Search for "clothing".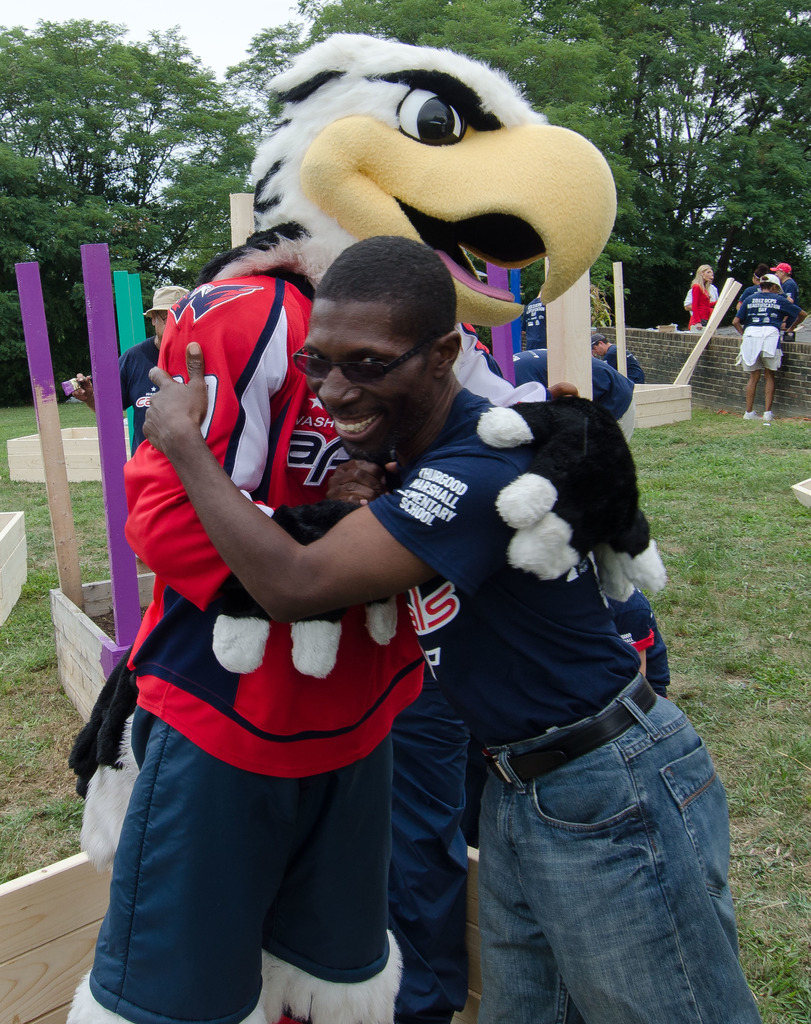
Found at <region>737, 284, 758, 305</region>.
